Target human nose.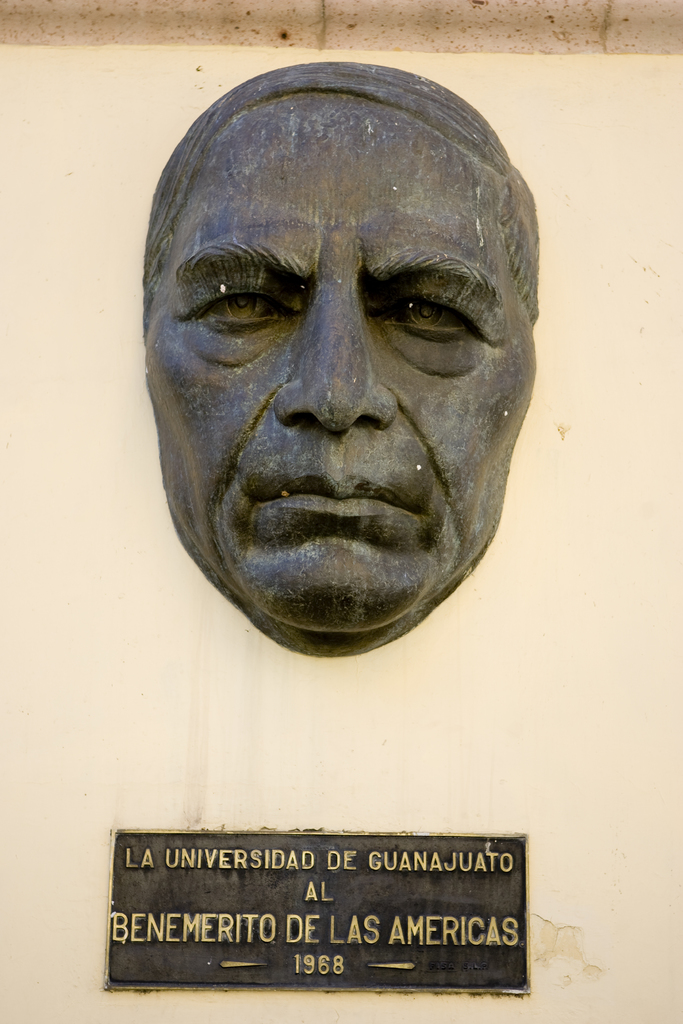
Target region: detection(274, 275, 402, 435).
